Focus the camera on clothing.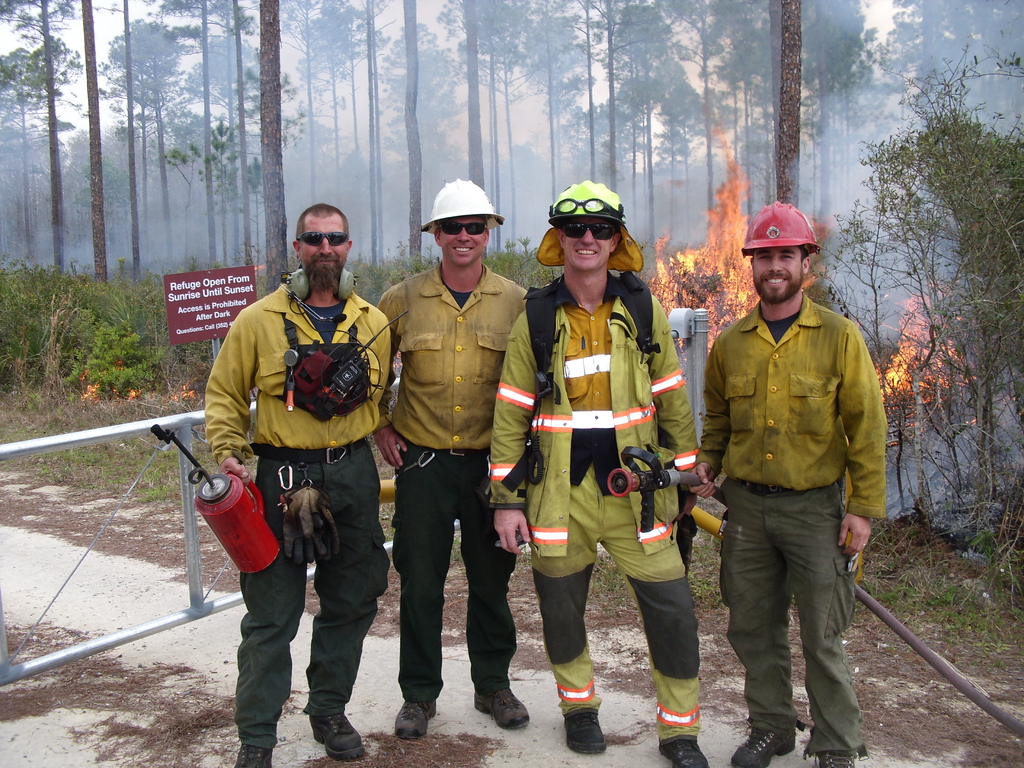
Focus region: (363, 200, 531, 685).
